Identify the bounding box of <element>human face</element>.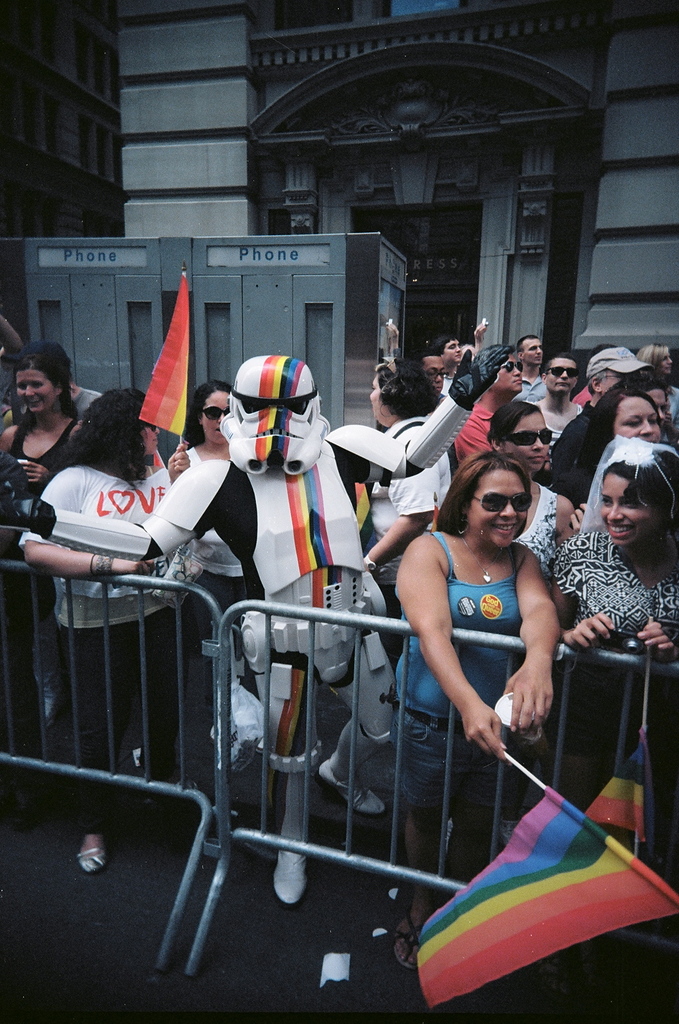
box=[602, 369, 639, 397].
